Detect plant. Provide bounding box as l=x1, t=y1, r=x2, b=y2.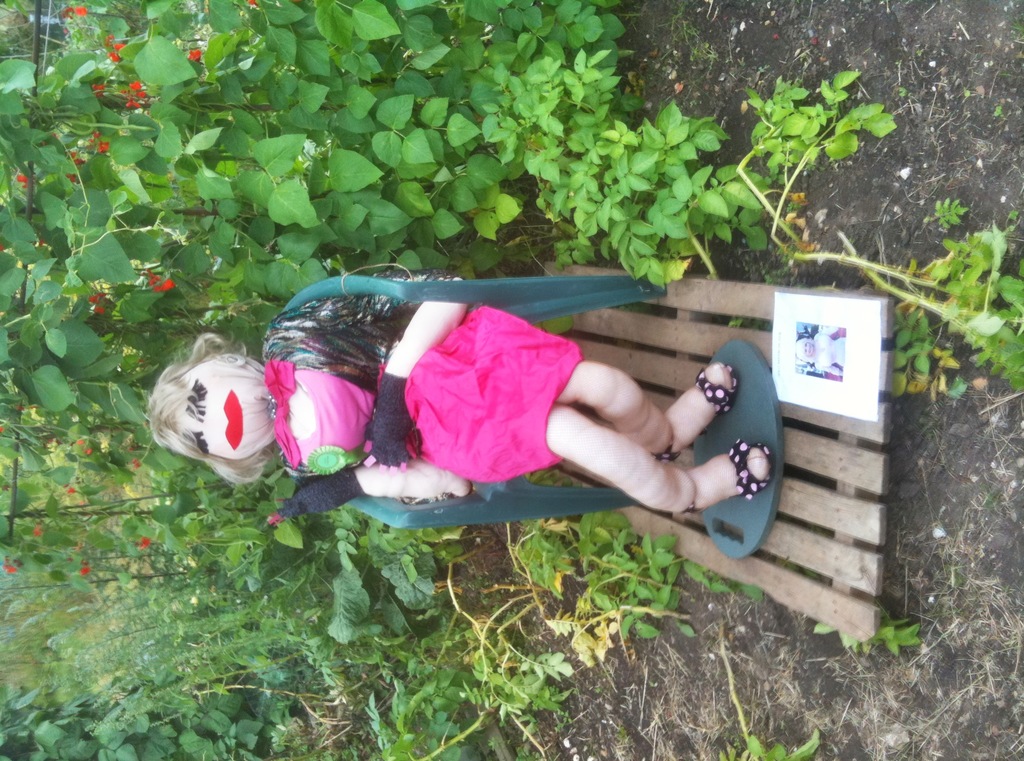
l=863, t=190, r=1023, b=405.
